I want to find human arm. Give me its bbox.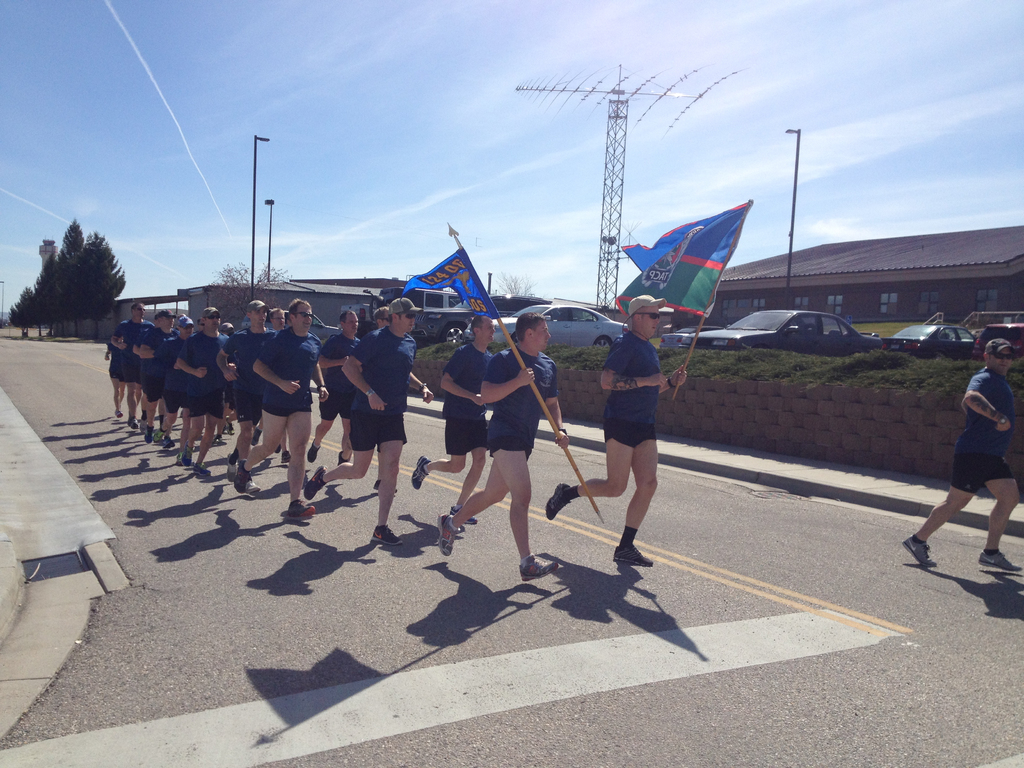
left=963, top=371, right=1008, bottom=433.
